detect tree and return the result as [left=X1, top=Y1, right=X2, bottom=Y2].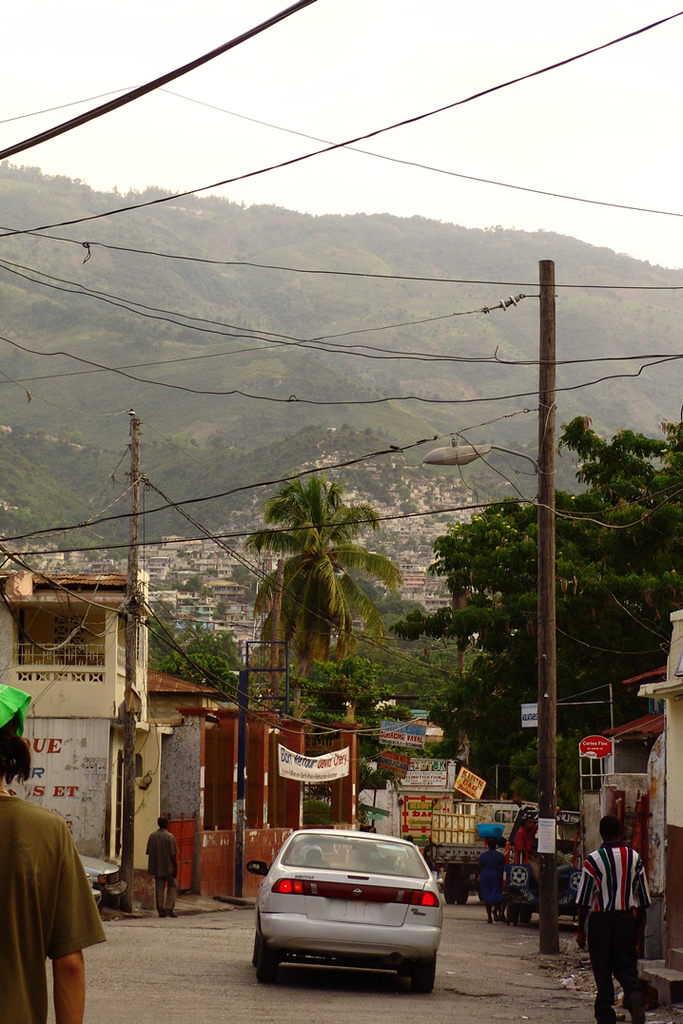
[left=400, top=491, right=616, bottom=753].
